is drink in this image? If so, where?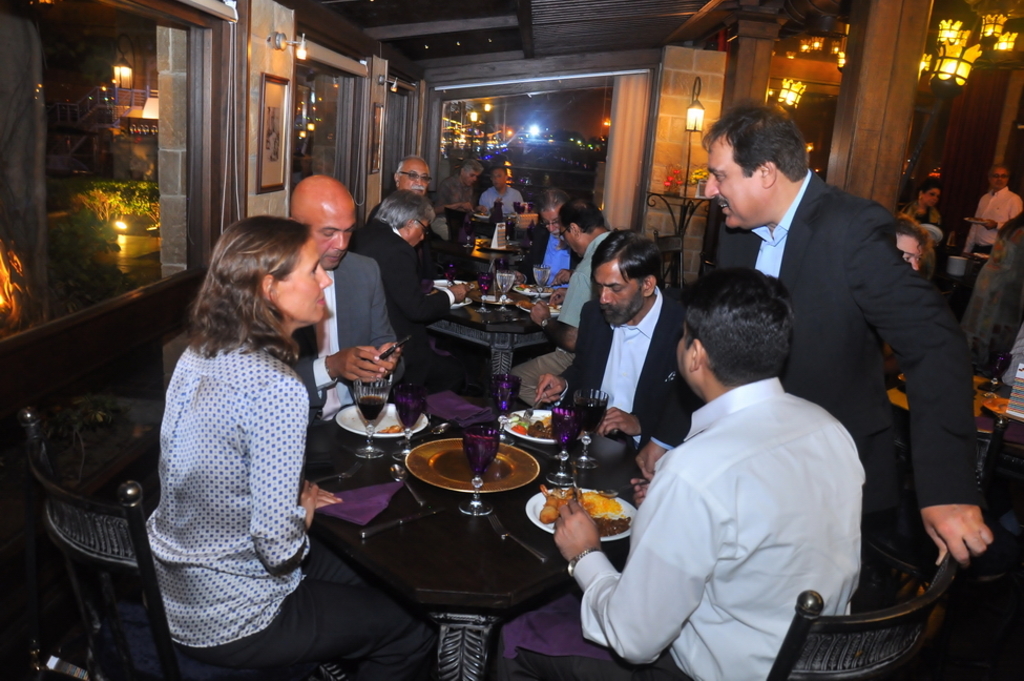
Yes, at {"x1": 574, "y1": 405, "x2": 610, "y2": 436}.
